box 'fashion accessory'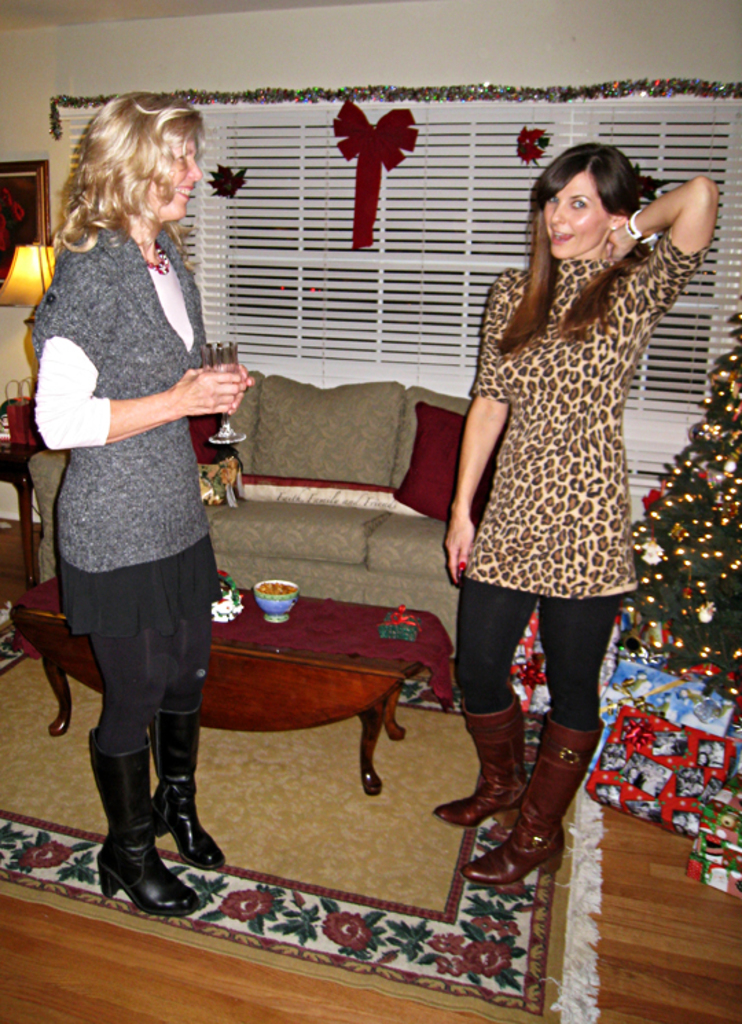
[x1=625, y1=209, x2=664, y2=249]
